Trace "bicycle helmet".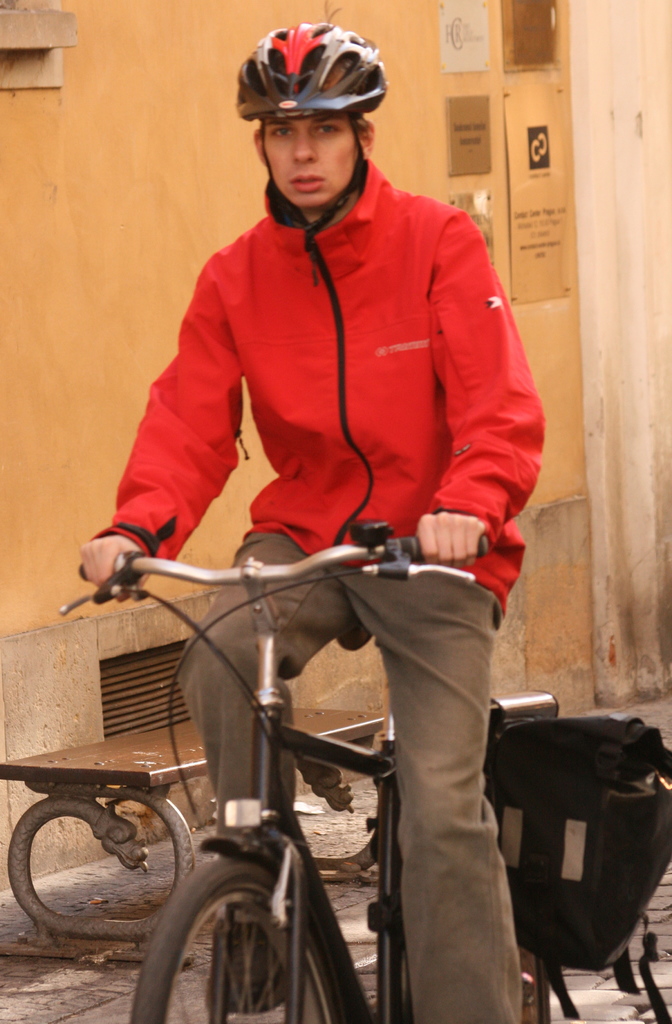
Traced to Rect(239, 22, 389, 115).
